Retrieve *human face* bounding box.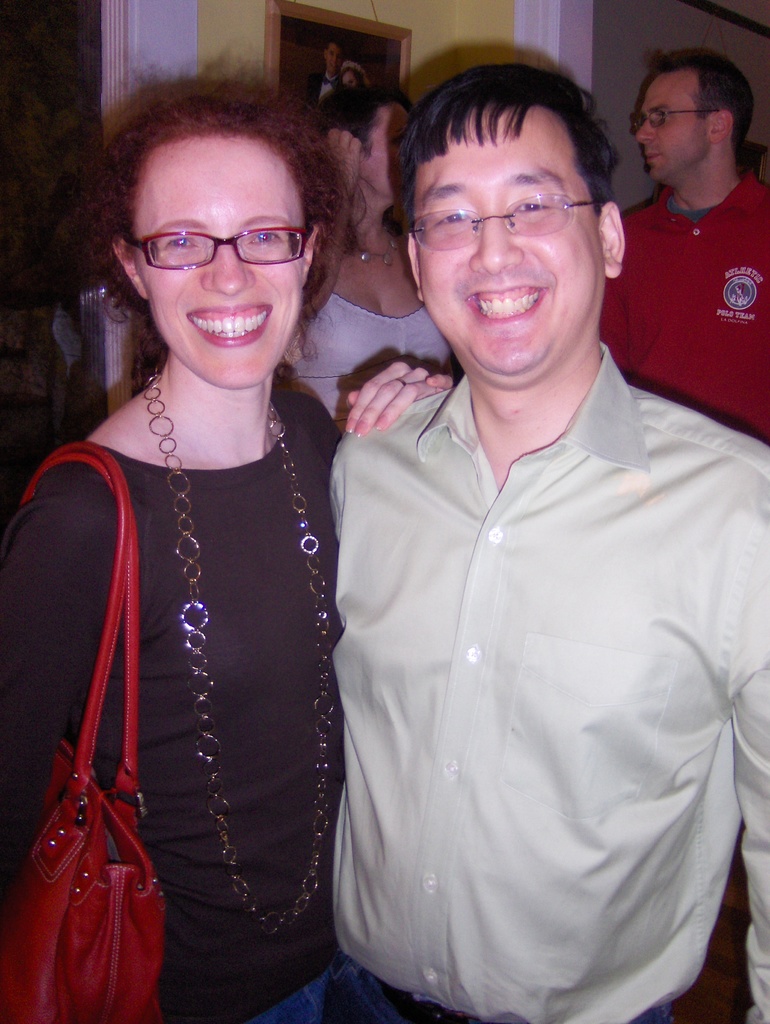
Bounding box: <box>419,99,603,367</box>.
